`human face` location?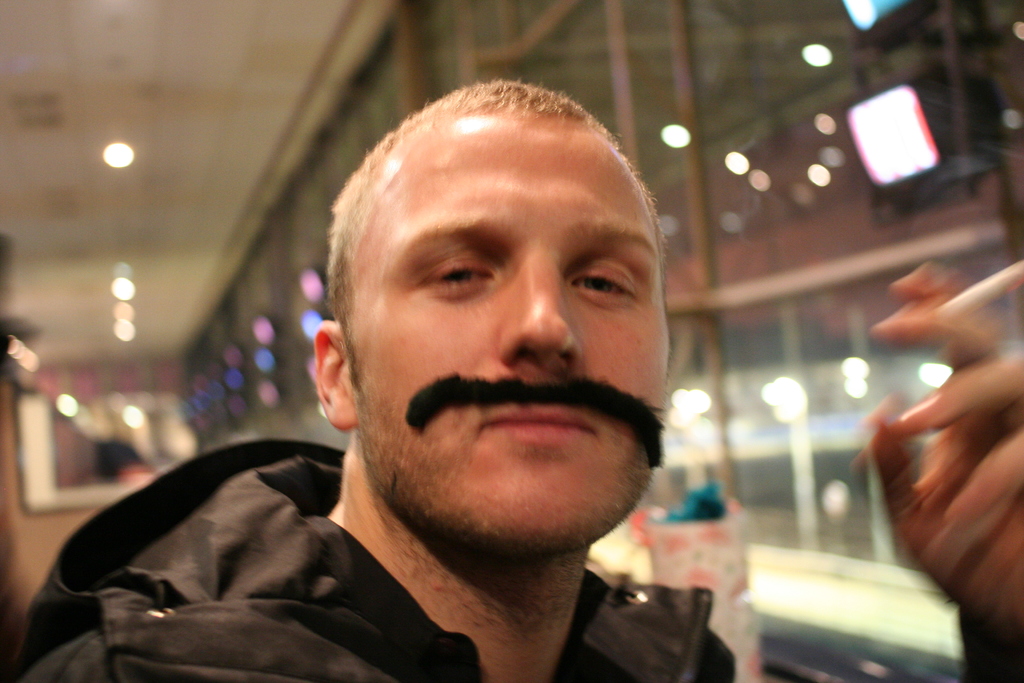
{"x1": 351, "y1": 126, "x2": 675, "y2": 556}
